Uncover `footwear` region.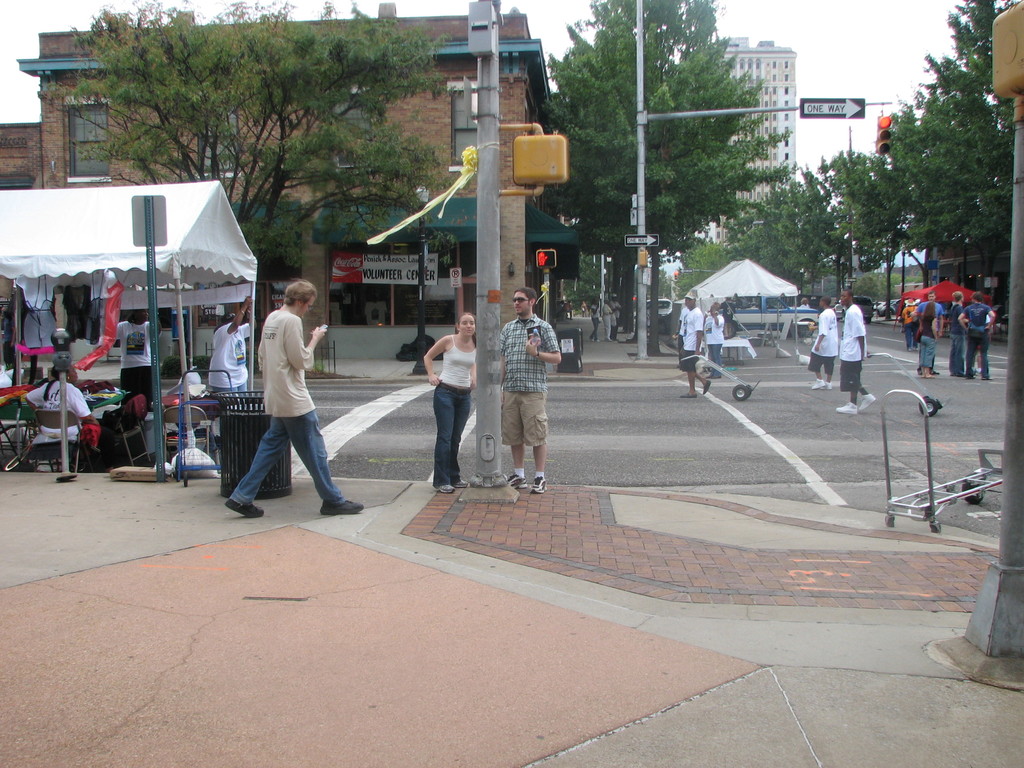
Uncovered: pyautogui.locateOnScreen(320, 497, 365, 515).
